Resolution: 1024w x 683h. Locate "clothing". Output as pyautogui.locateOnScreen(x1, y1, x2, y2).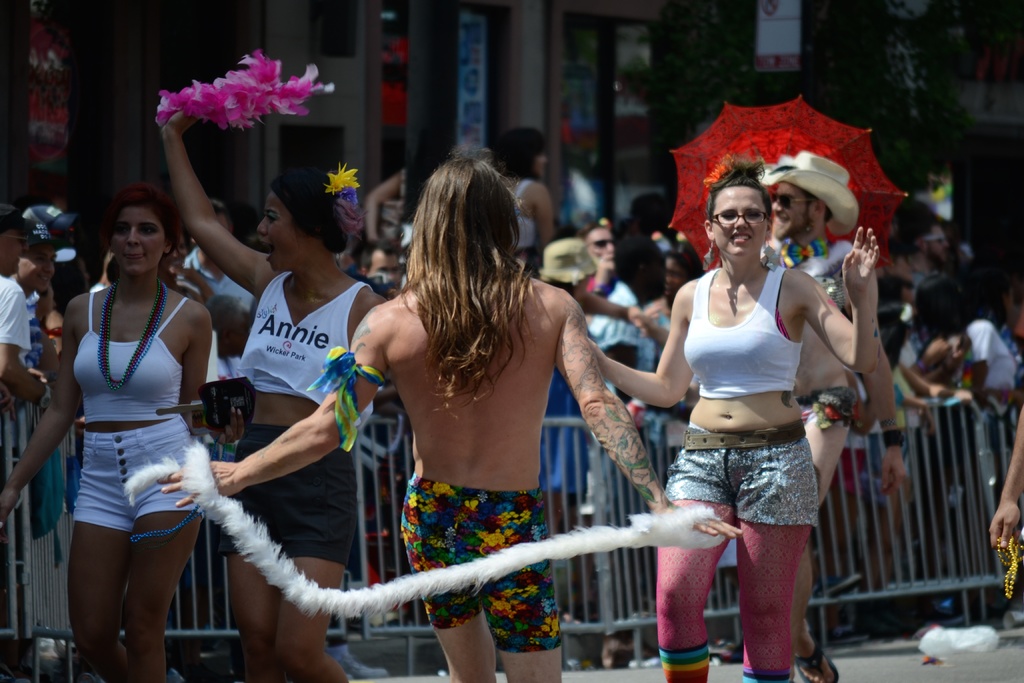
pyautogui.locateOnScreen(70, 290, 207, 531).
